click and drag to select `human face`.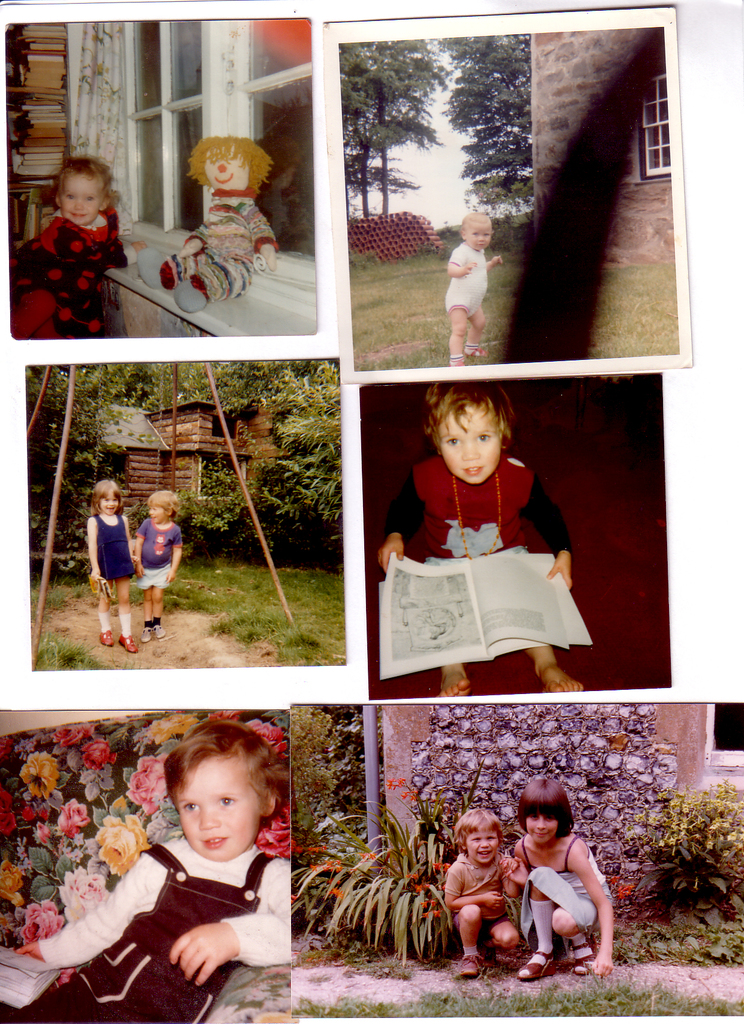
Selection: (102,497,111,511).
